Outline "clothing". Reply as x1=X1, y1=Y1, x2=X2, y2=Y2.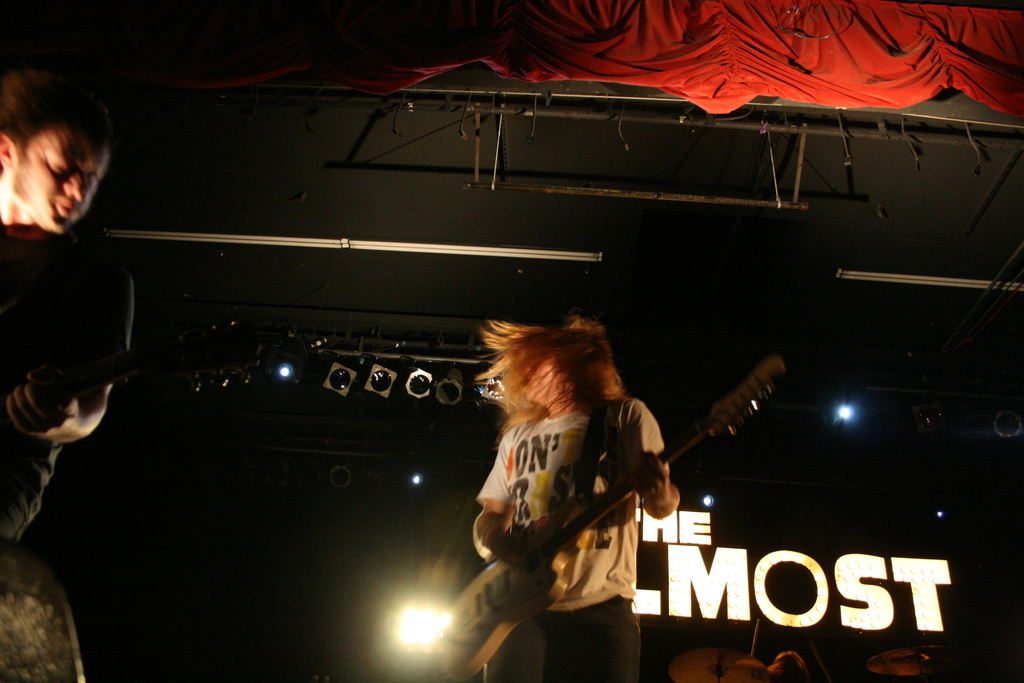
x1=0, y1=222, x2=135, y2=549.
